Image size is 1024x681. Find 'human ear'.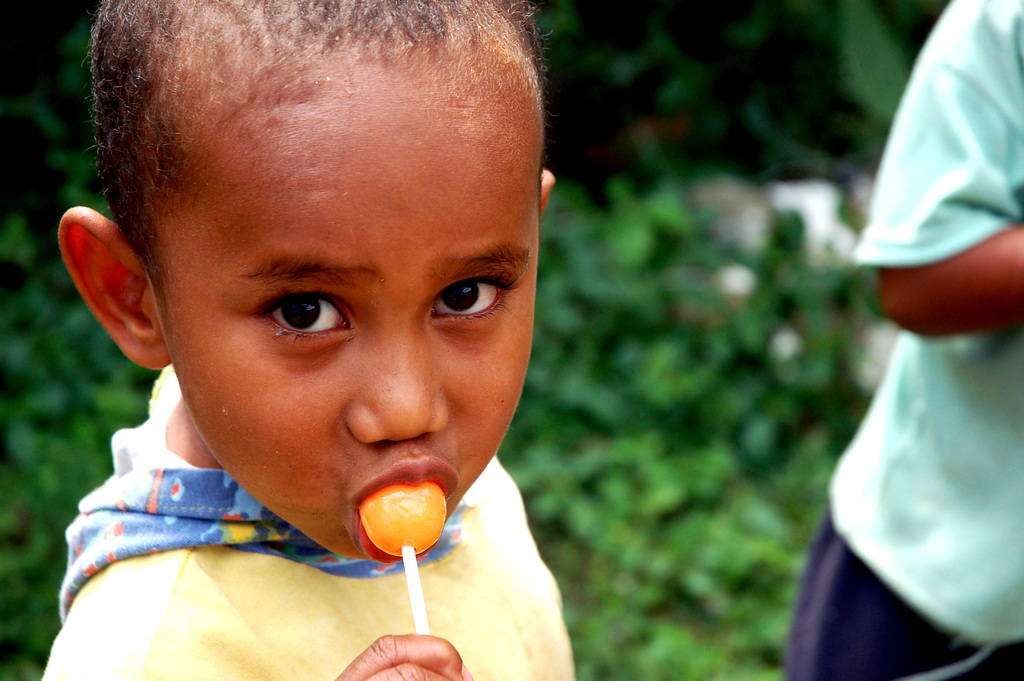
[x1=60, y1=208, x2=171, y2=371].
